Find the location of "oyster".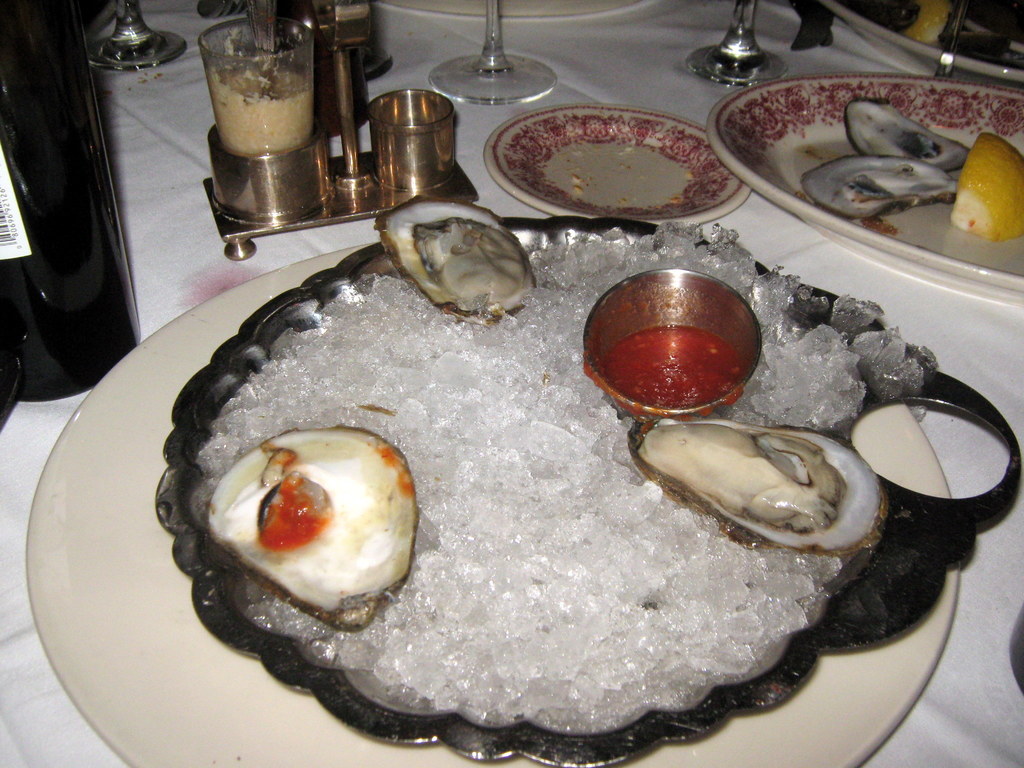
Location: bbox=(624, 422, 888, 565).
